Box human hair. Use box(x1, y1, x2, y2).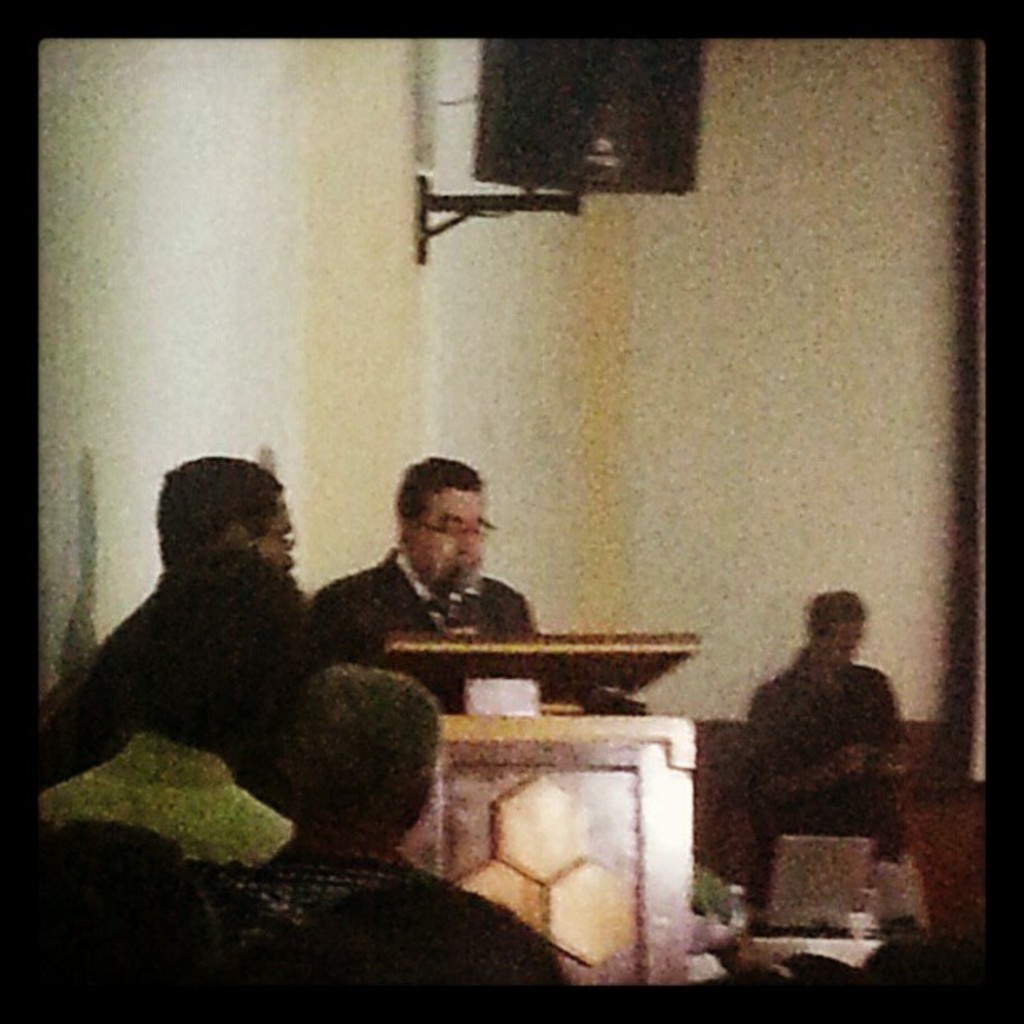
box(137, 467, 279, 599).
